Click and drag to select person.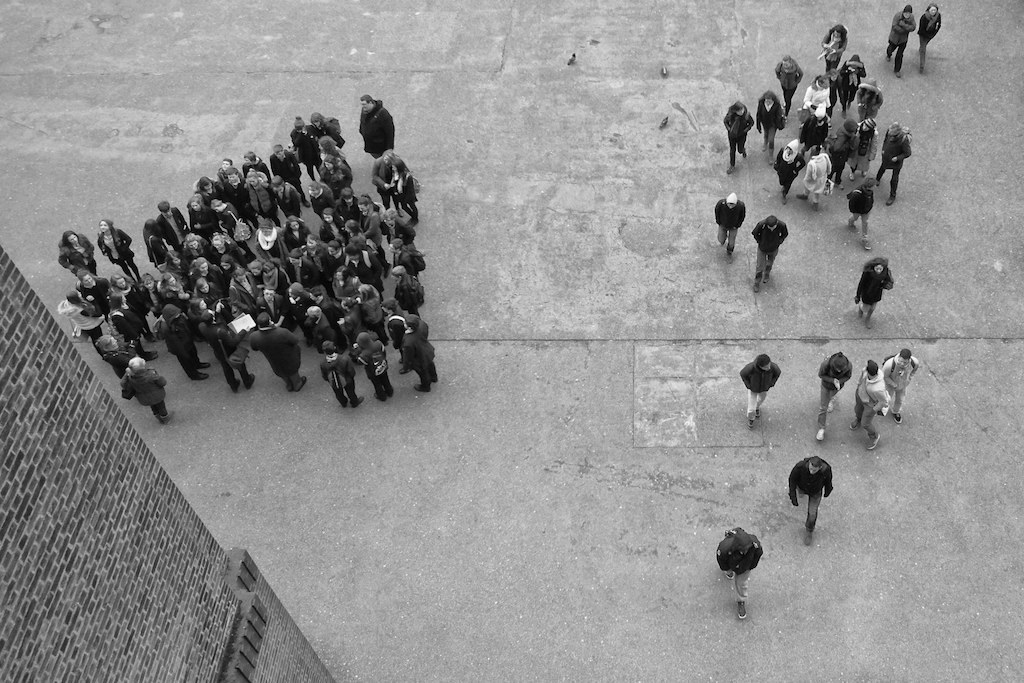
Selection: left=807, top=142, right=830, bottom=205.
